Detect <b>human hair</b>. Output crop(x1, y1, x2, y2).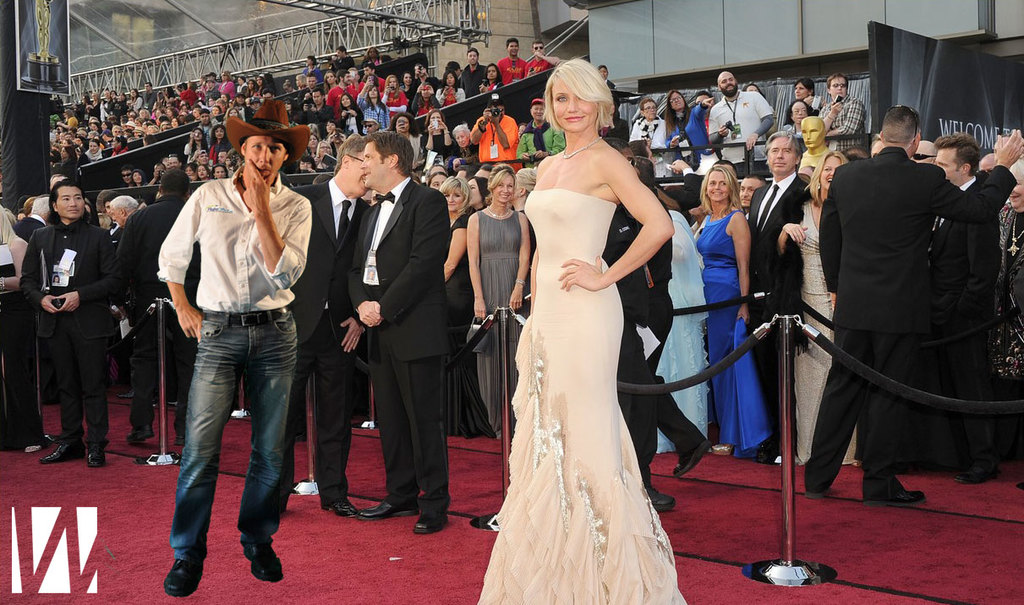
crop(882, 105, 923, 150).
